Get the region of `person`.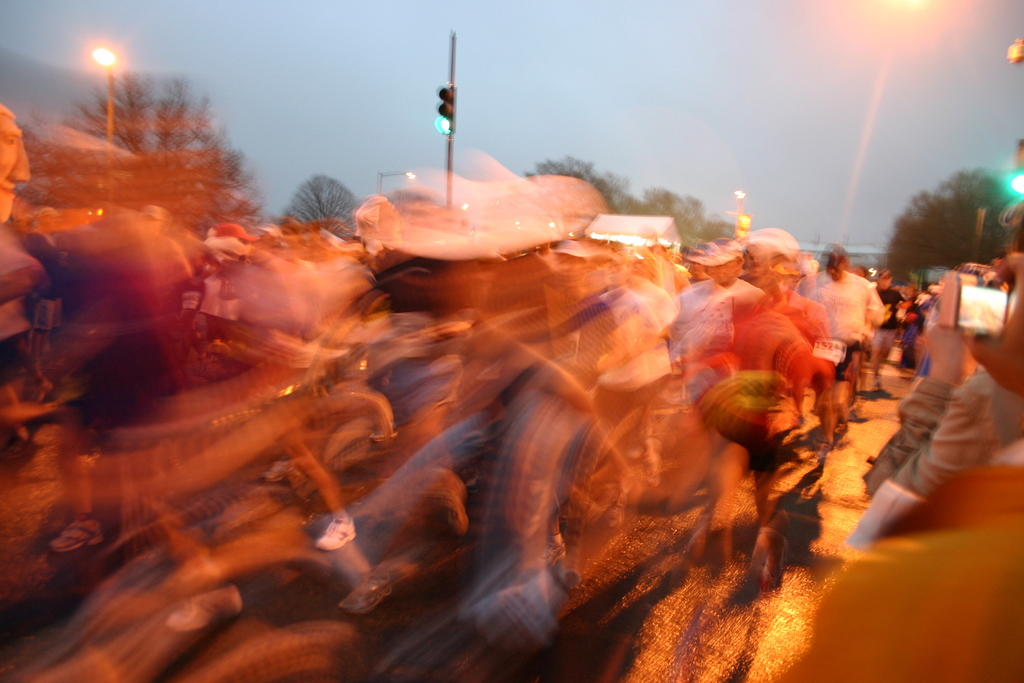
pyautogui.locateOnScreen(0, 99, 30, 226).
